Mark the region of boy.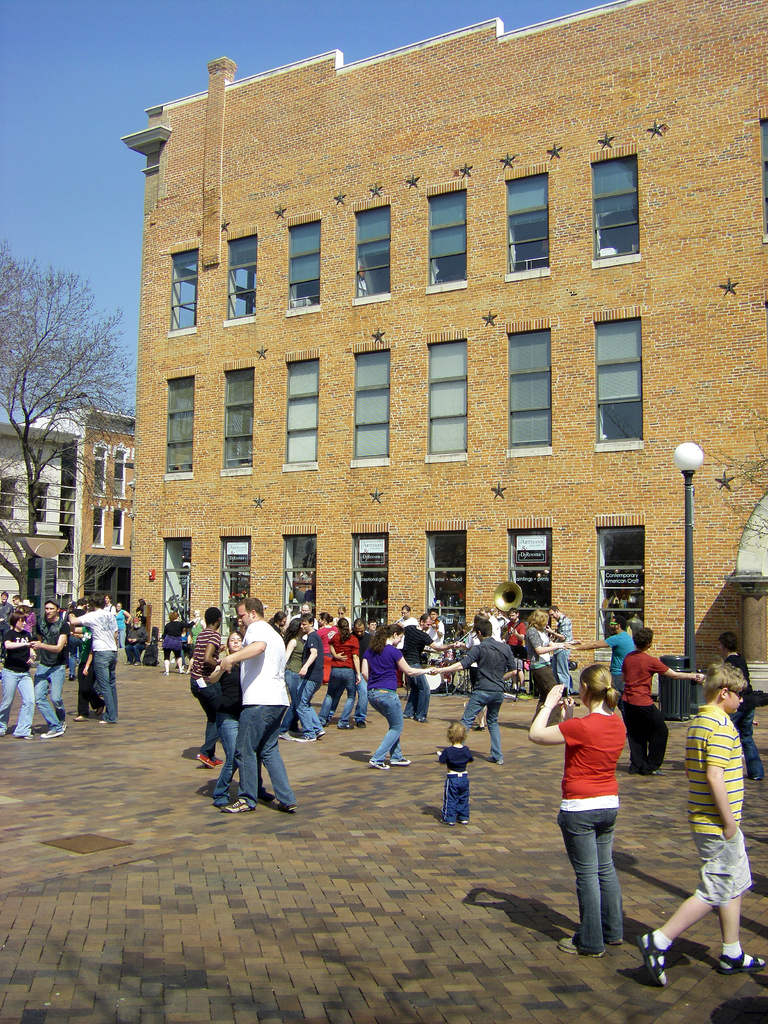
Region: <box>668,647,764,980</box>.
